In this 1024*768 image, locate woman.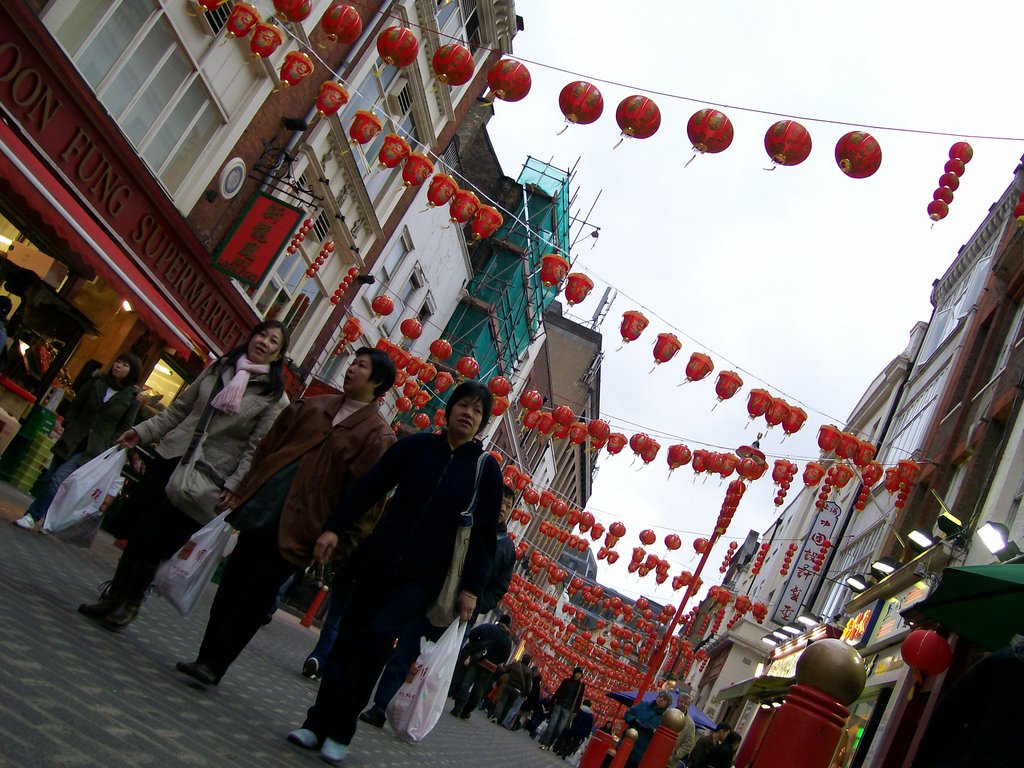
Bounding box: detection(619, 692, 674, 767).
